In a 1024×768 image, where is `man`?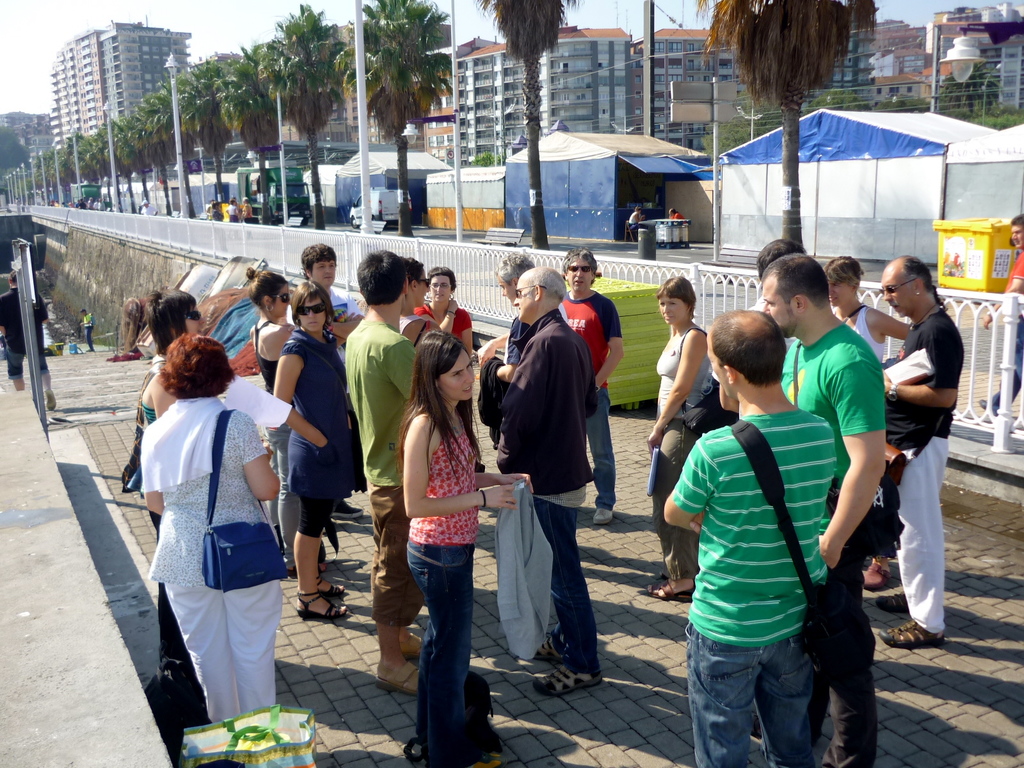
(79, 308, 95, 355).
